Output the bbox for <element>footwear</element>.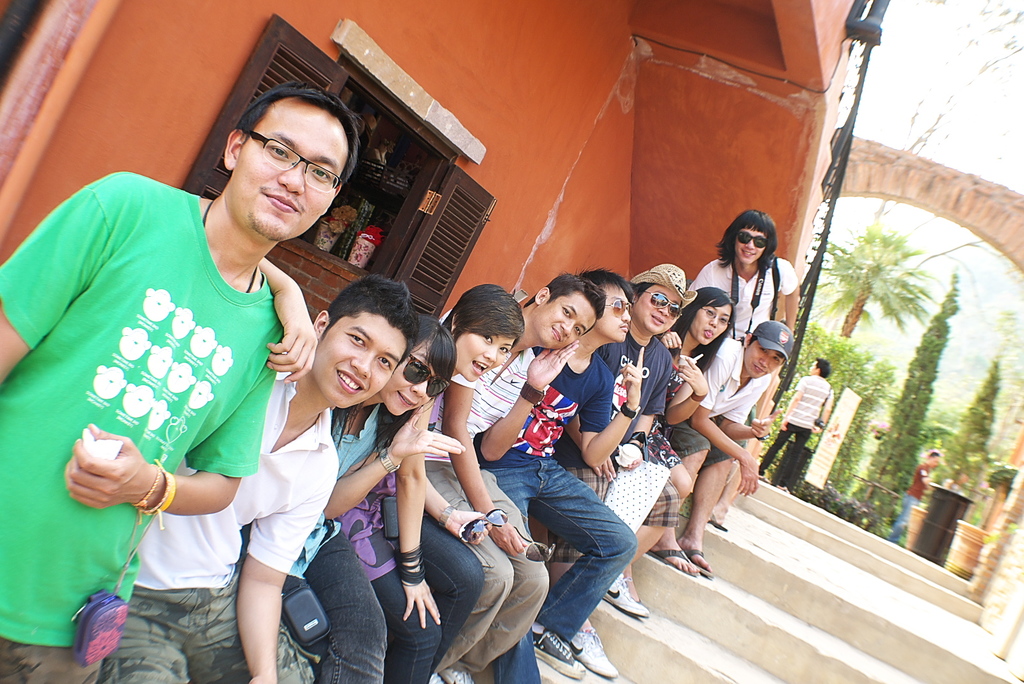
x1=438 y1=667 x2=483 y2=683.
